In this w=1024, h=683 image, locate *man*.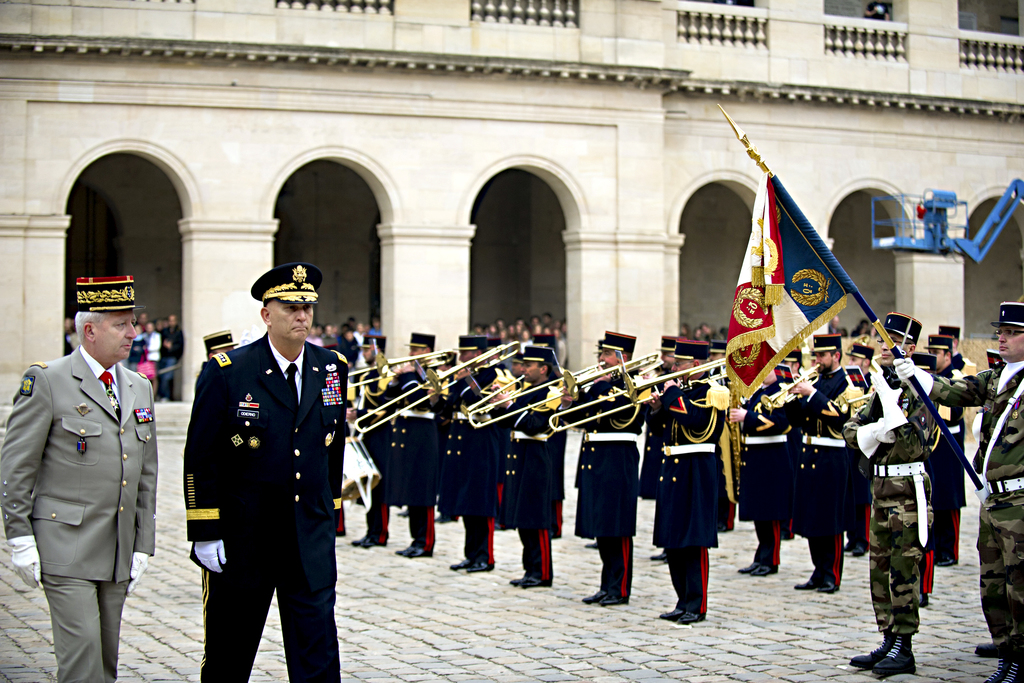
Bounding box: rect(182, 264, 346, 682).
